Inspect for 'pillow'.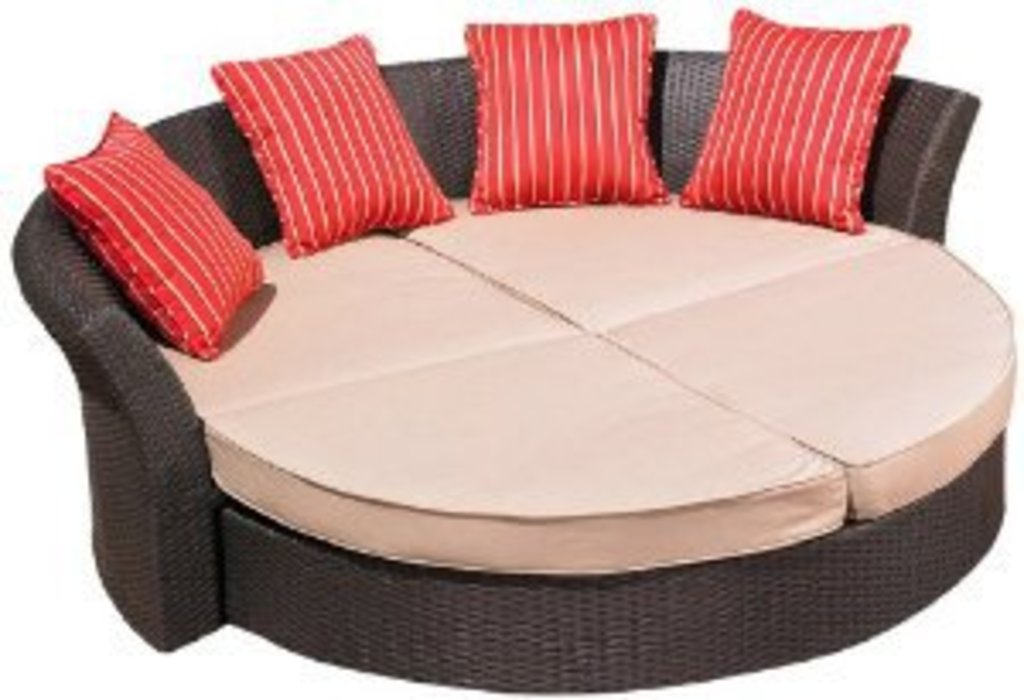
Inspection: (669,0,932,222).
